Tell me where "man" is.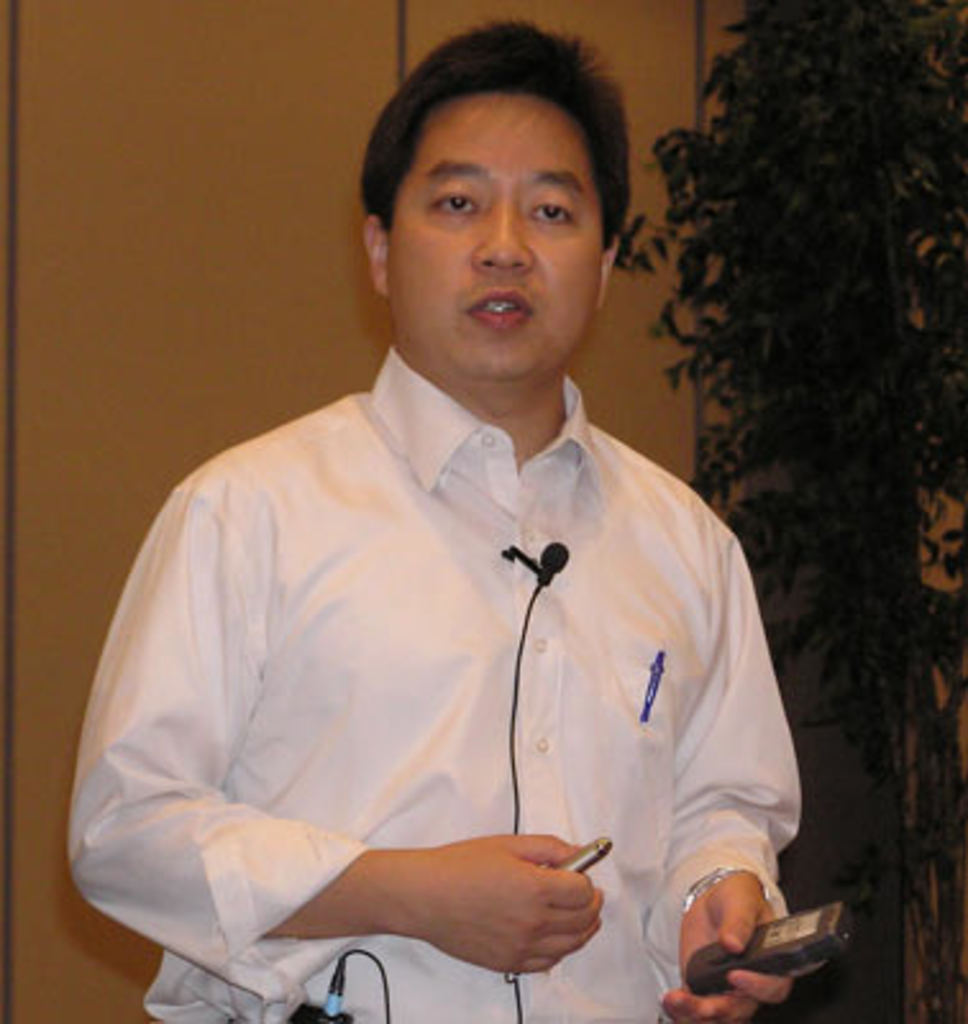
"man" is at {"left": 69, "top": 0, "right": 804, "bottom": 1023}.
